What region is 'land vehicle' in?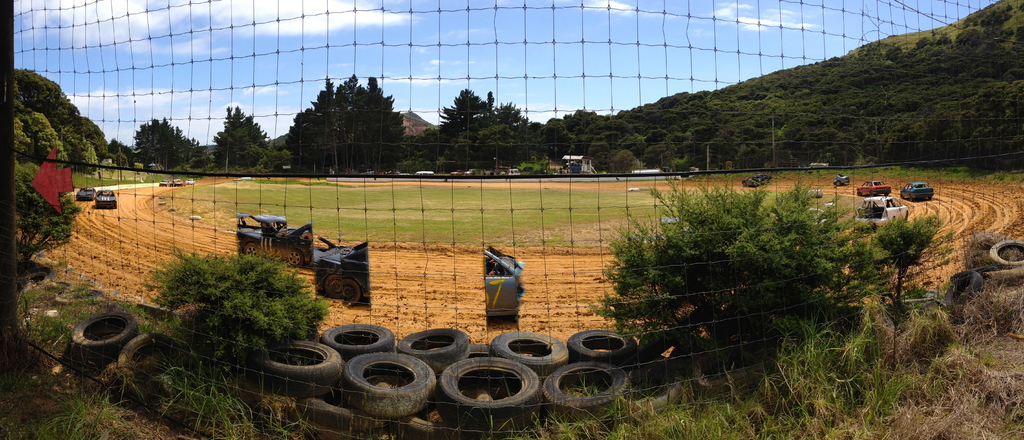
crop(94, 188, 122, 211).
